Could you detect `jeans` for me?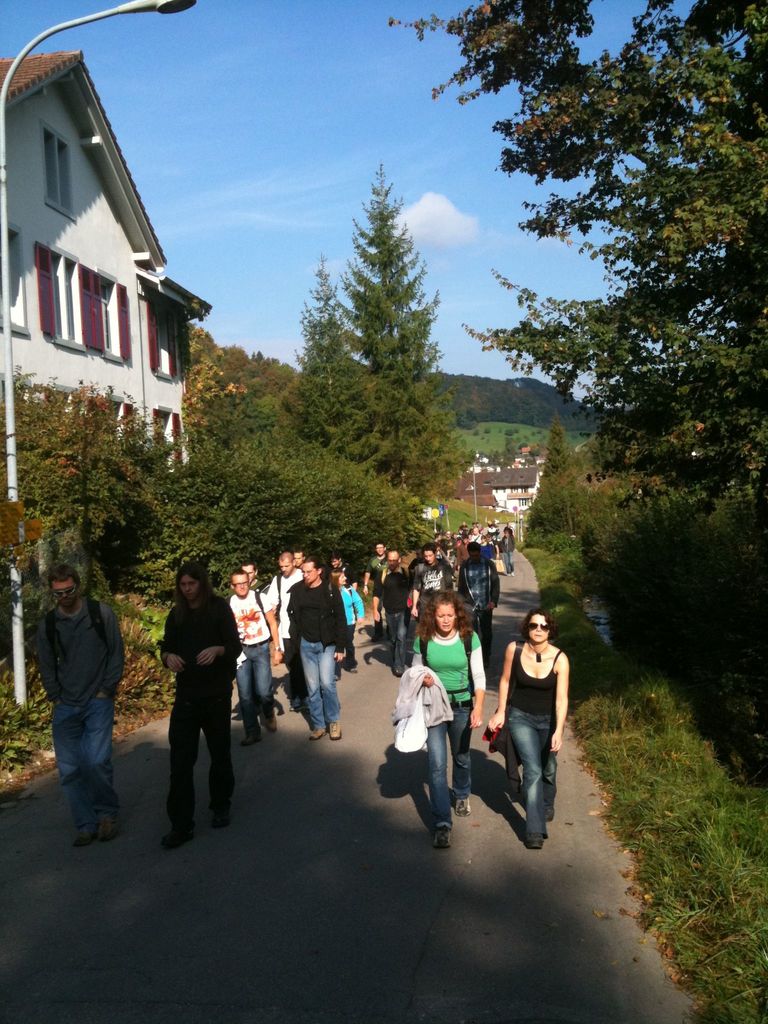
Detection result: 426/698/477/829.
